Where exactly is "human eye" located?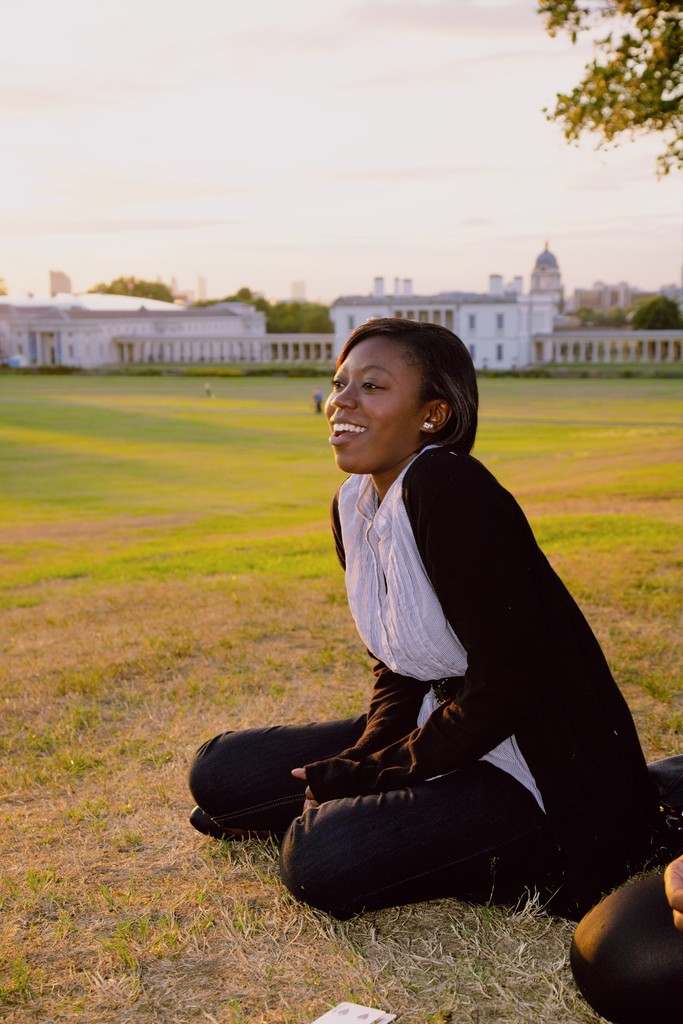
Its bounding box is pyautogui.locateOnScreen(359, 372, 402, 406).
